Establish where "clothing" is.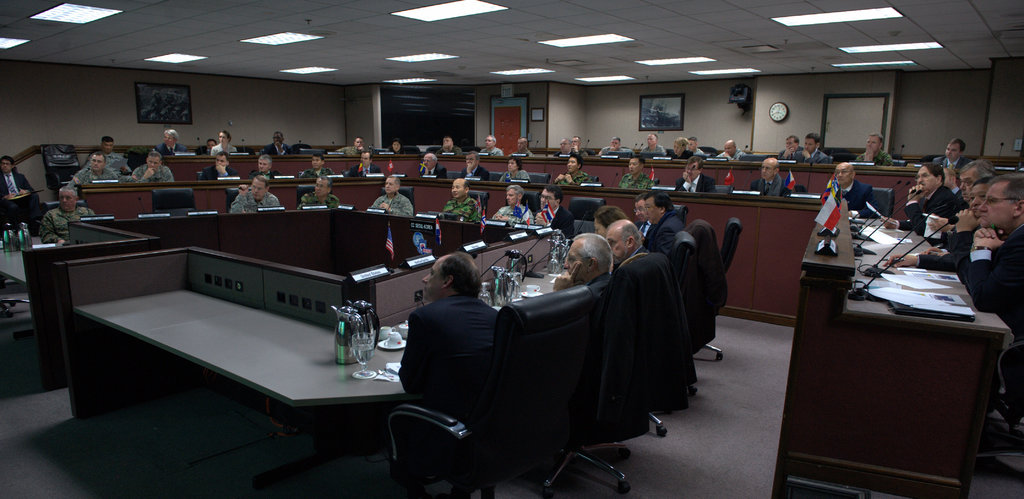
Established at crop(459, 167, 492, 183).
